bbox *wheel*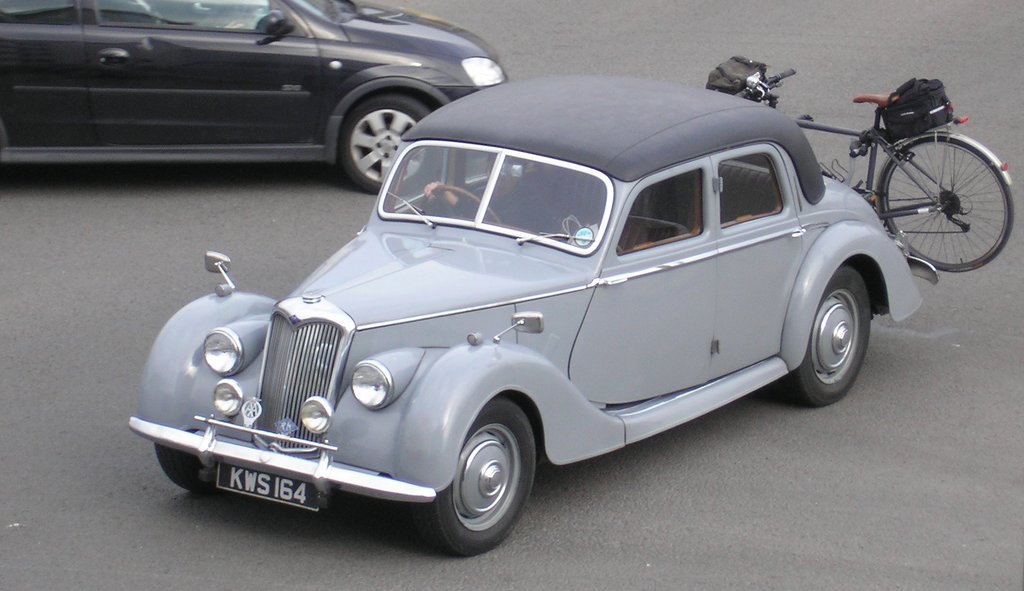
<bbox>871, 132, 1015, 281</bbox>
